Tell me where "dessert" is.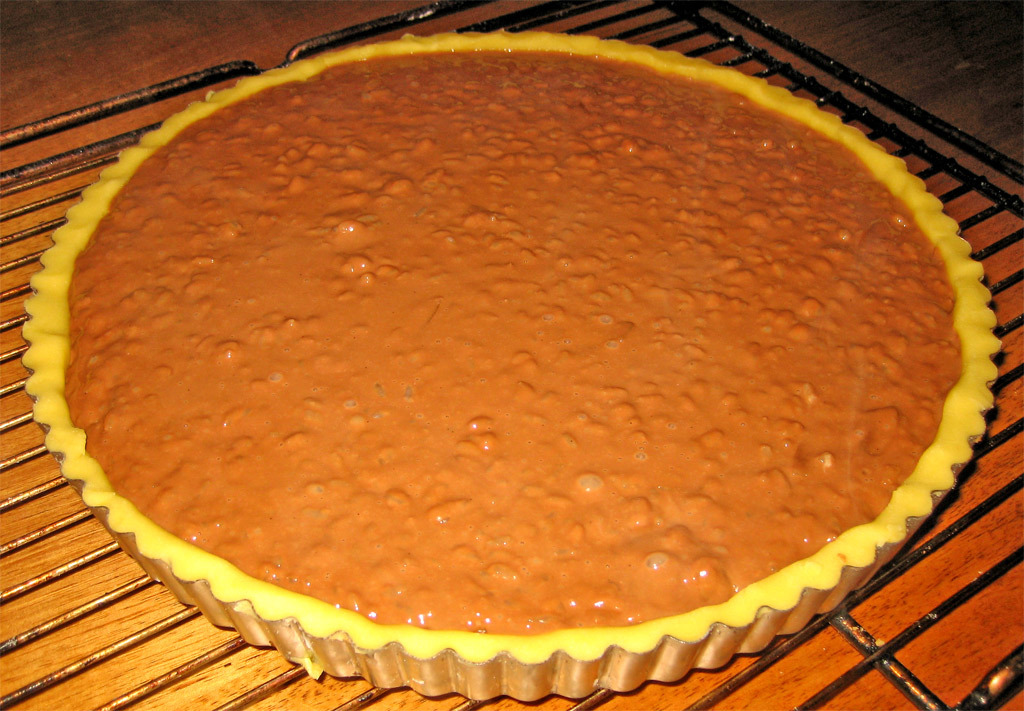
"dessert" is at bbox=(51, 46, 1005, 688).
